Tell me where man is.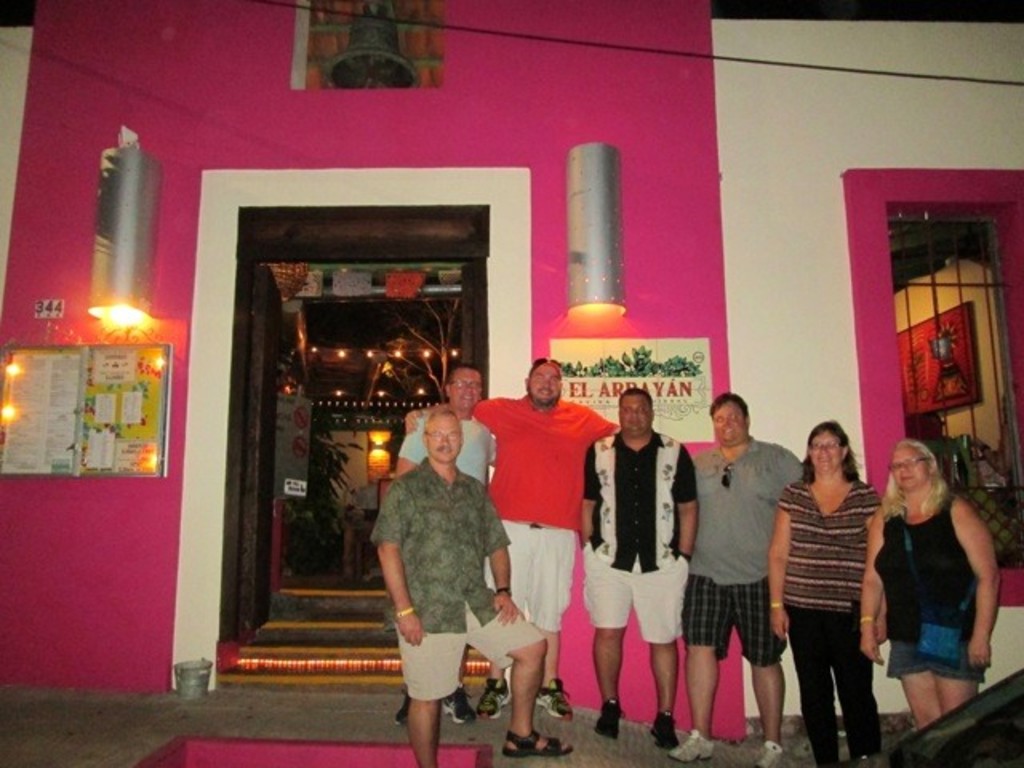
man is at crop(394, 360, 475, 730).
